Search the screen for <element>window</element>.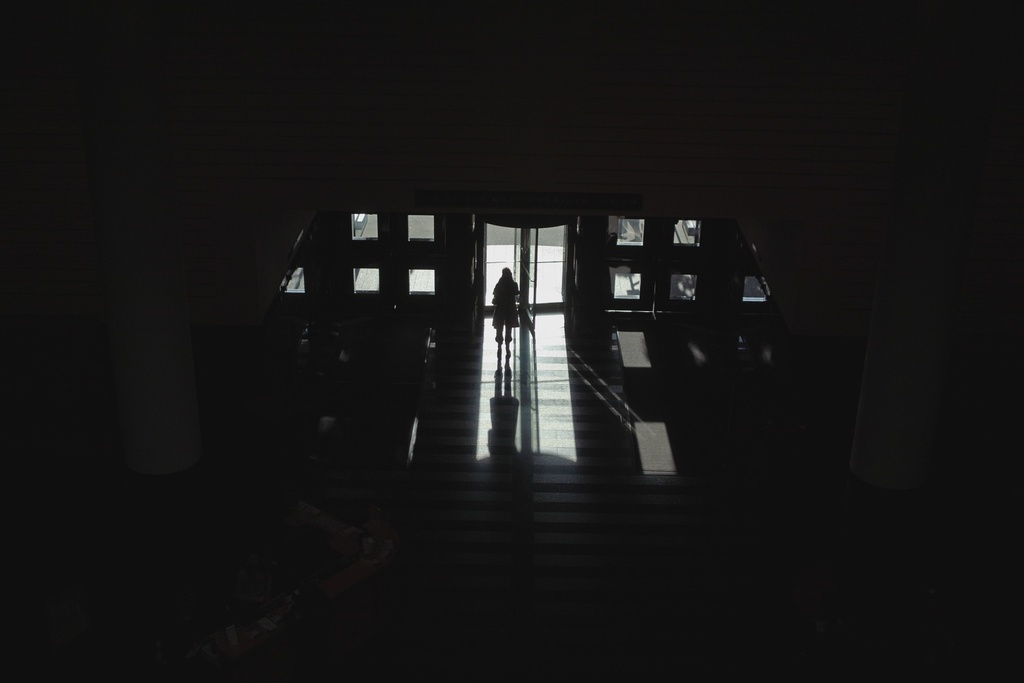
Found at 611 270 640 299.
